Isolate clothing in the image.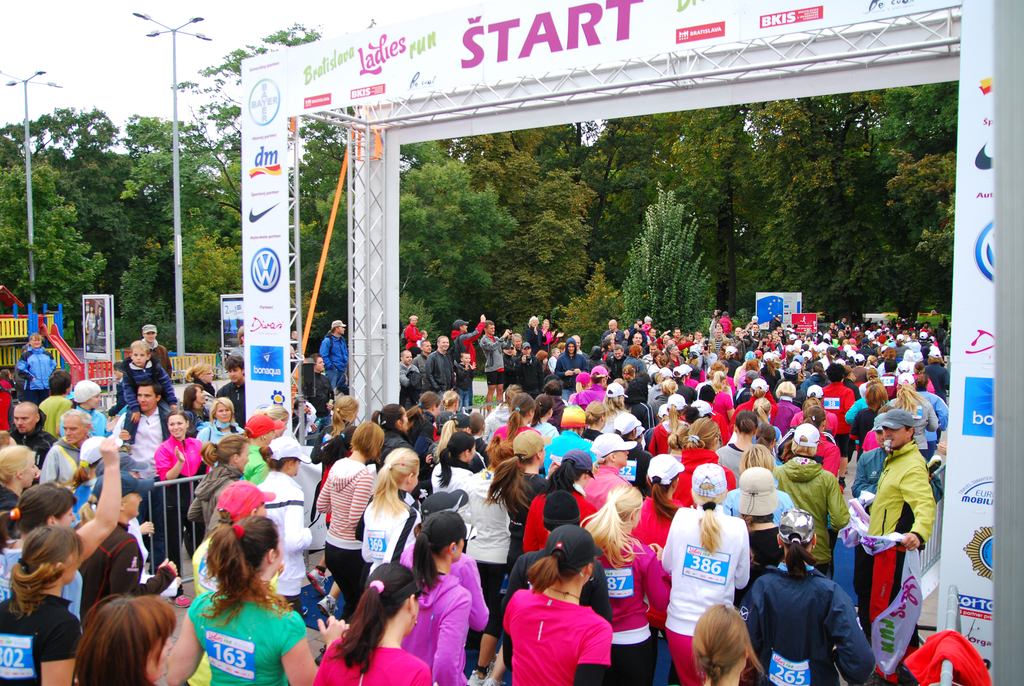
Isolated region: box=[532, 427, 602, 475].
